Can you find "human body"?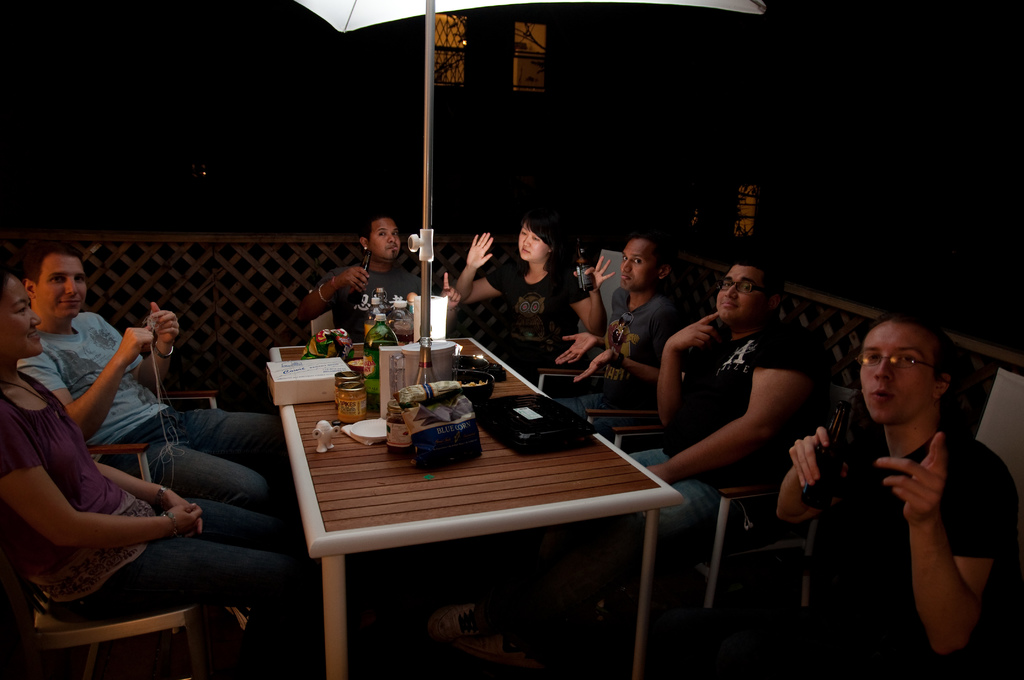
Yes, bounding box: 0/275/297/679.
